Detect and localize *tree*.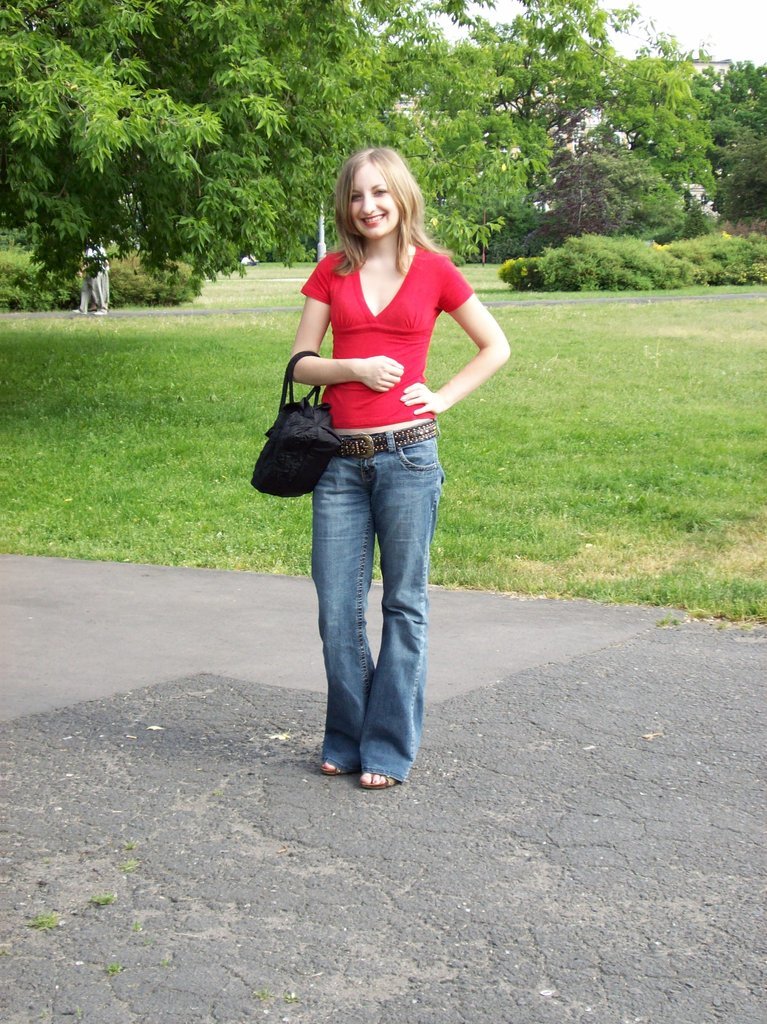
Localized at (444, 0, 697, 182).
